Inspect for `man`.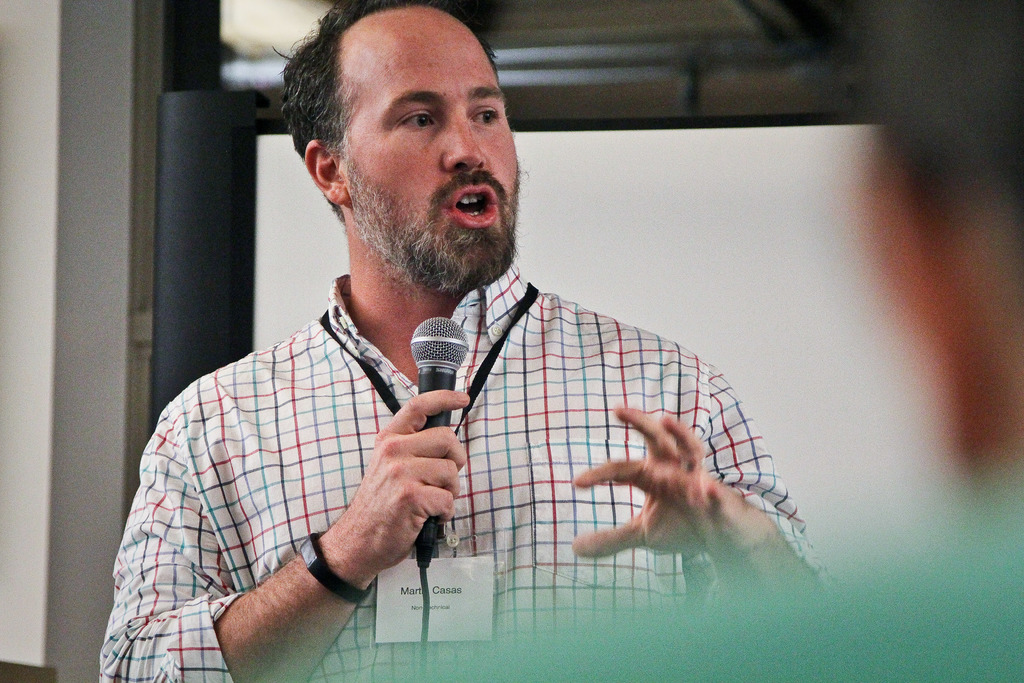
Inspection: BBox(76, 0, 815, 682).
